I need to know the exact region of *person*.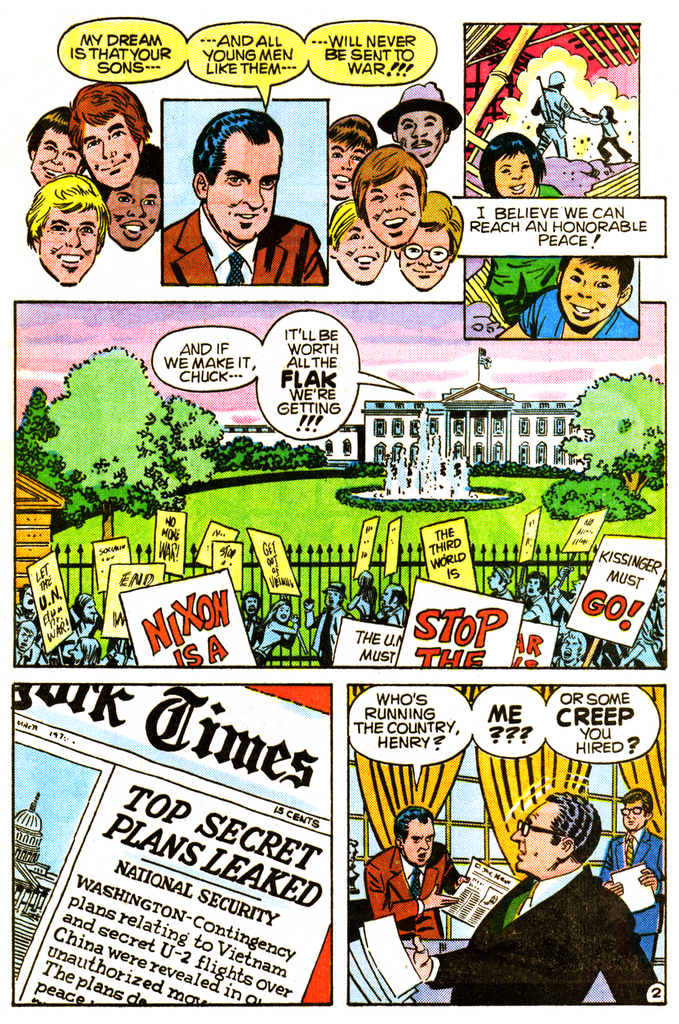
Region: Rect(600, 785, 671, 961).
